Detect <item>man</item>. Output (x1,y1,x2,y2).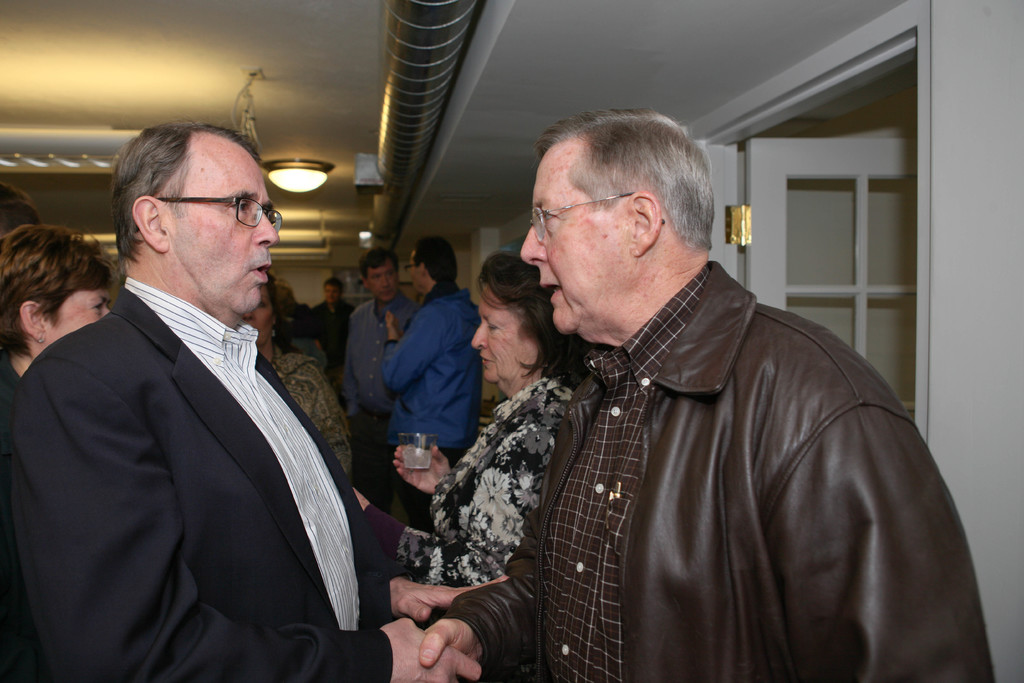
(344,241,422,505).
